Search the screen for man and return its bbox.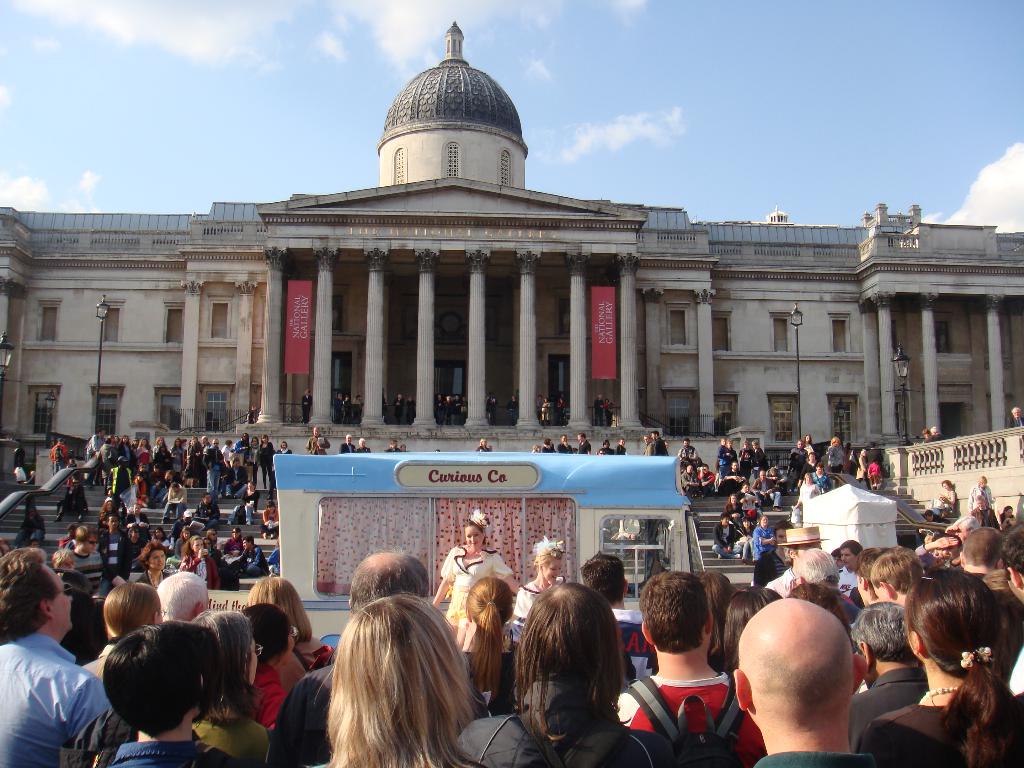
Found: {"x1": 924, "y1": 424, "x2": 950, "y2": 444}.
